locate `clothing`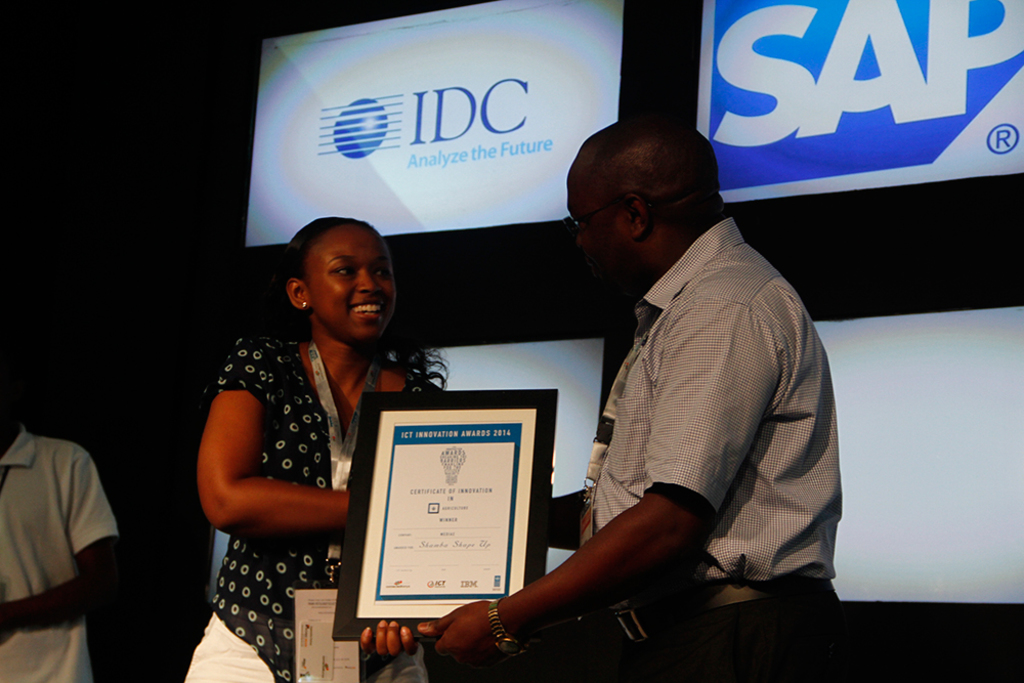
Rect(534, 165, 831, 664)
